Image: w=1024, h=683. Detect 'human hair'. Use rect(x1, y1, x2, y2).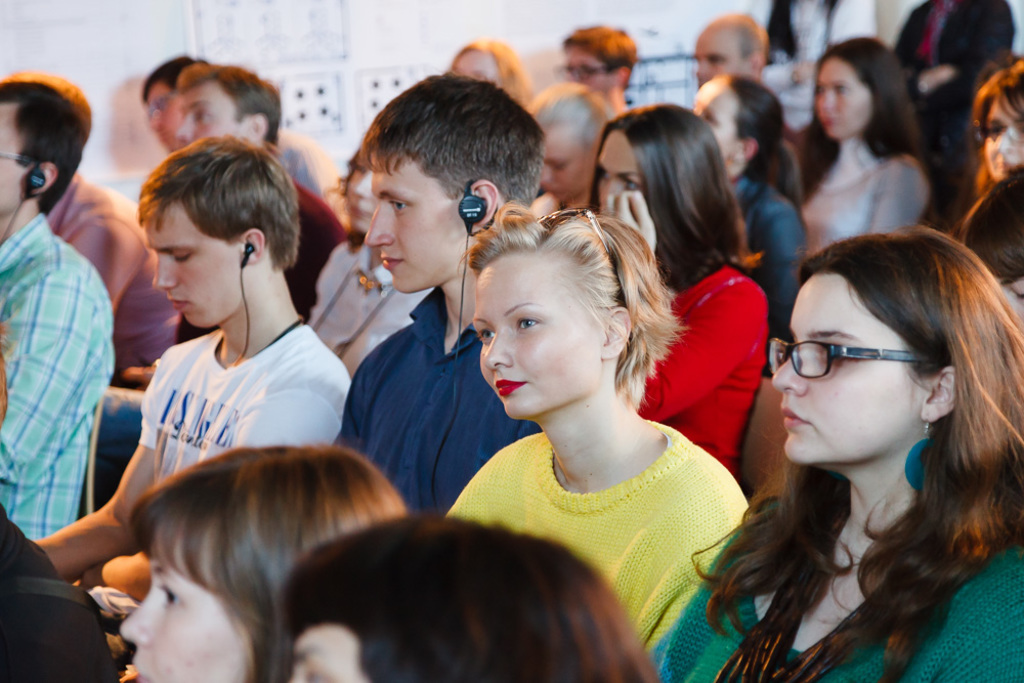
rect(719, 74, 797, 205).
